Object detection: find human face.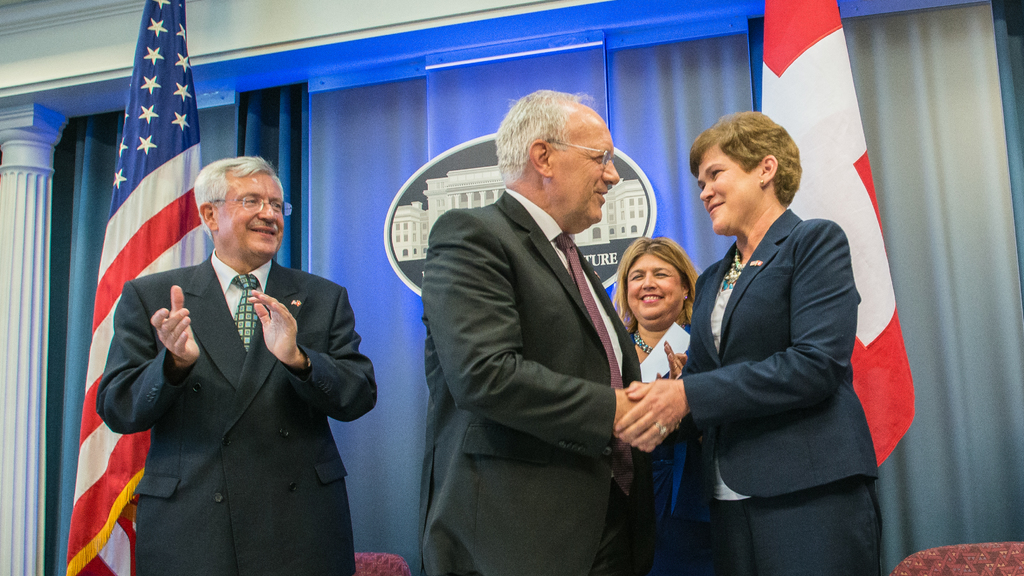
216 174 284 259.
